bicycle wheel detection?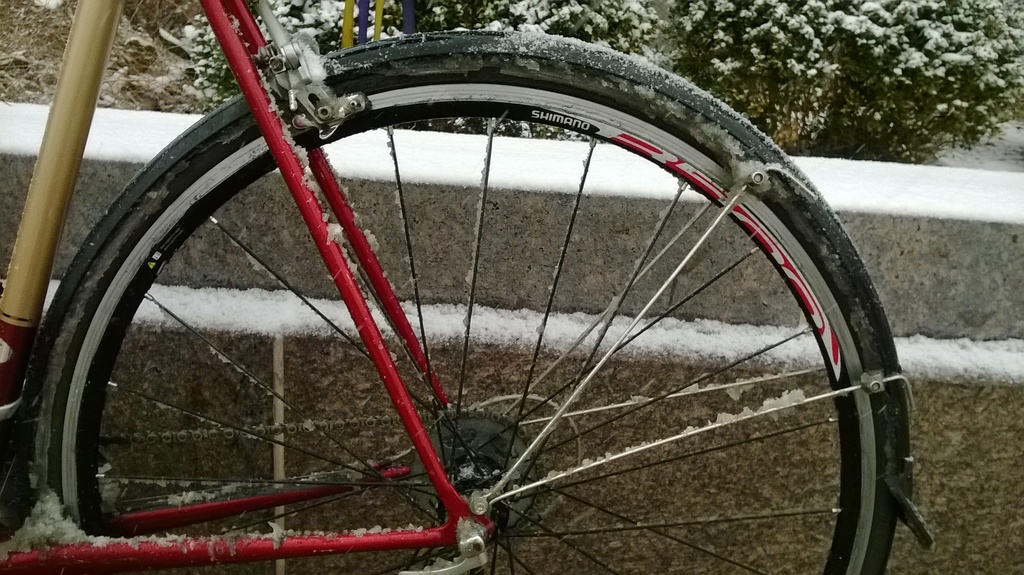
pyautogui.locateOnScreen(15, 19, 910, 574)
